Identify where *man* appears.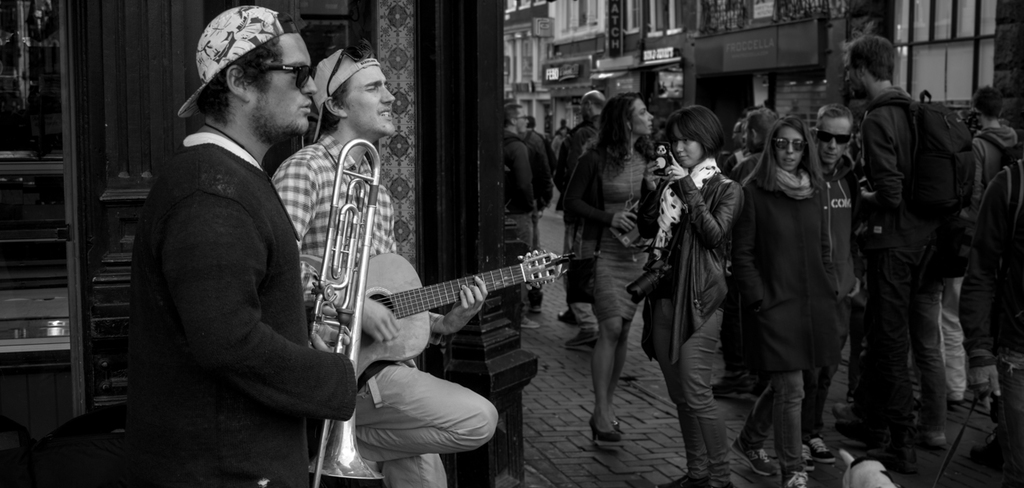
Appears at box(119, 0, 342, 475).
